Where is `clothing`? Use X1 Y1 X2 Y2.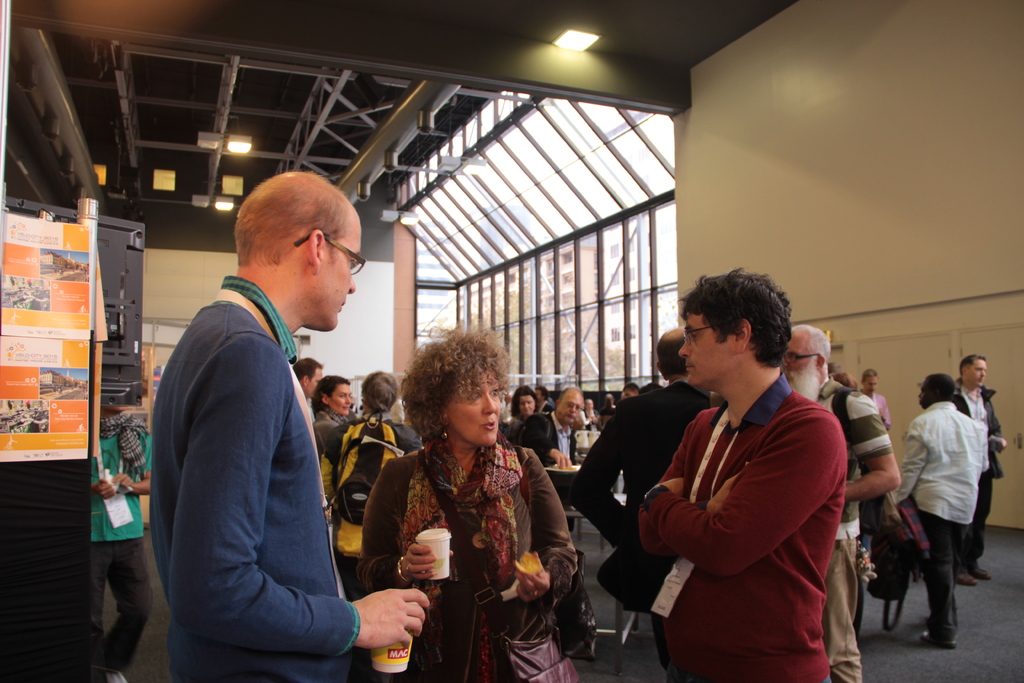
314 415 343 472.
